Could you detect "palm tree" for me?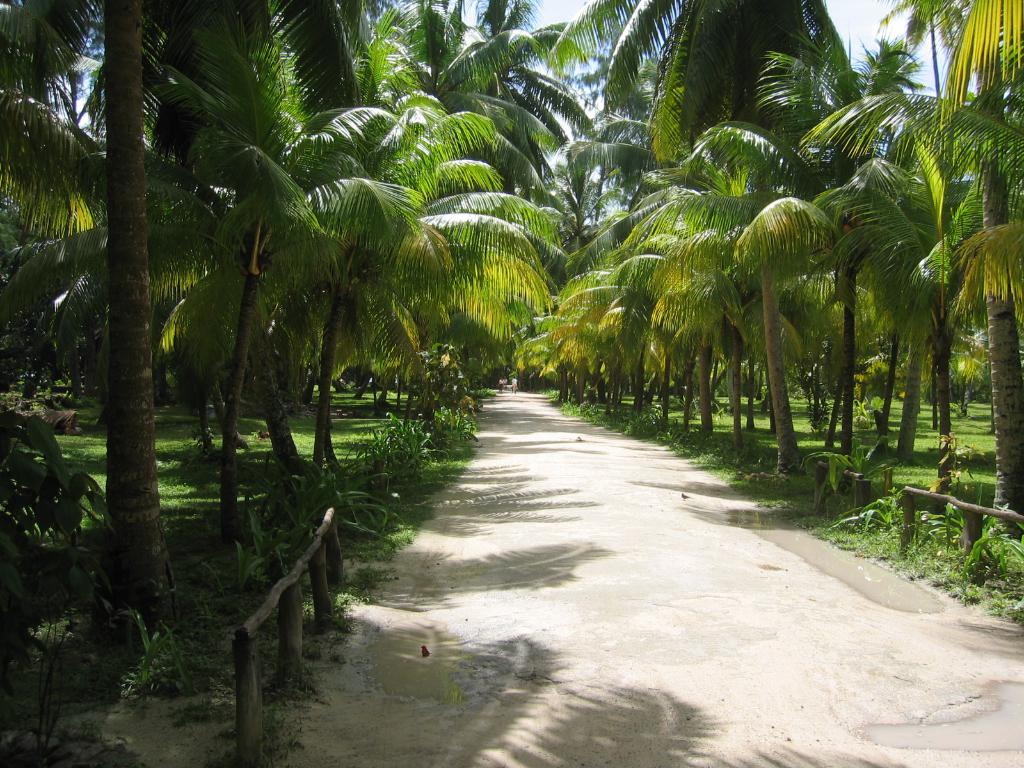
Detection result: BBox(607, 187, 749, 504).
